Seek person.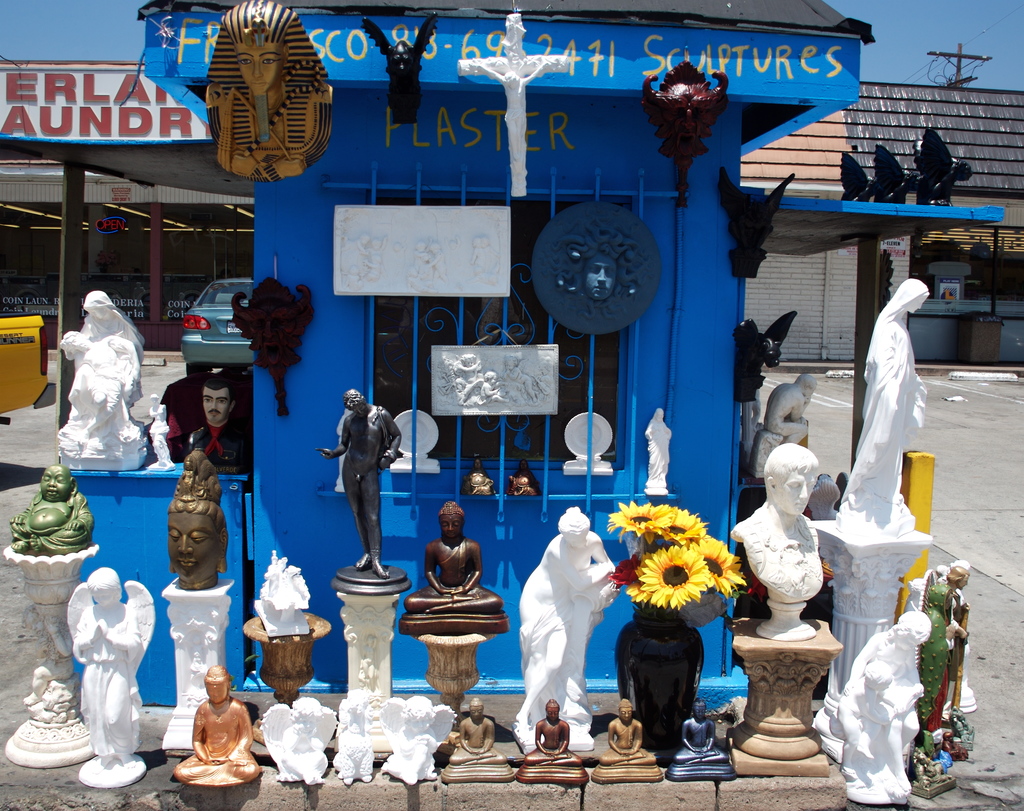
838, 275, 928, 517.
